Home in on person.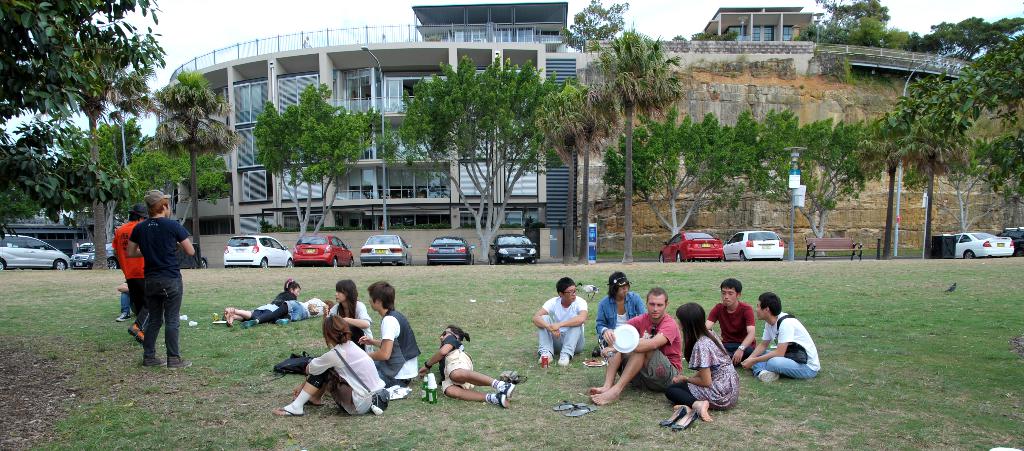
Homed in at <bbox>280, 313, 376, 416</bbox>.
